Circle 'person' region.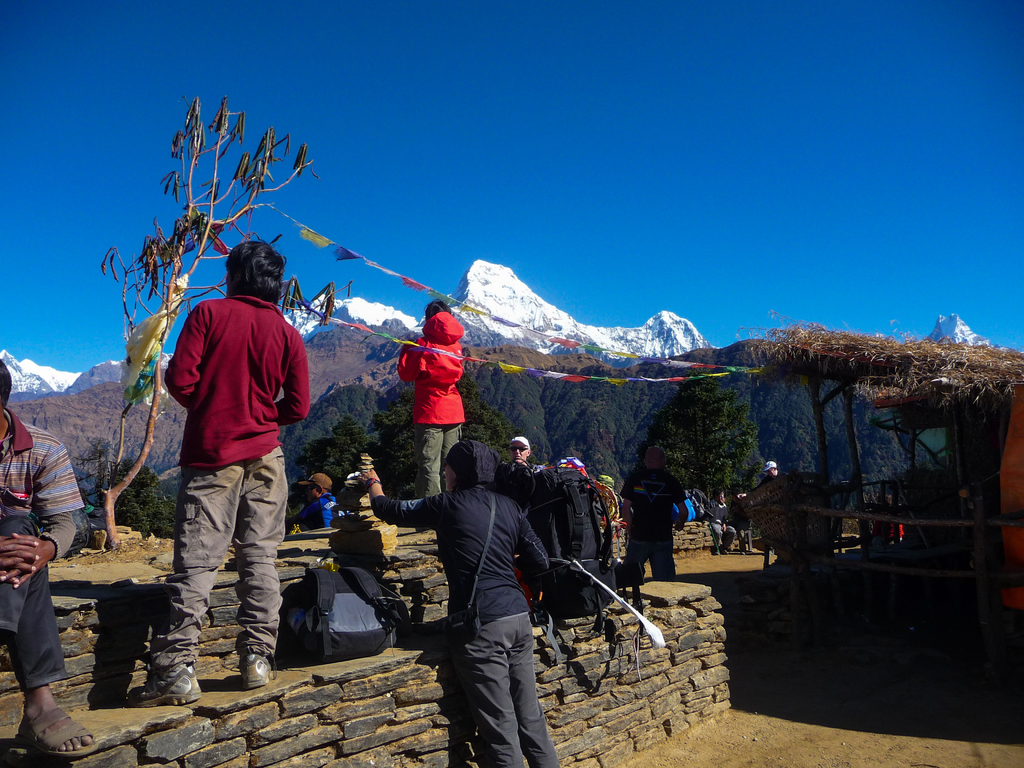
Region: {"x1": 887, "y1": 492, "x2": 906, "y2": 543}.
